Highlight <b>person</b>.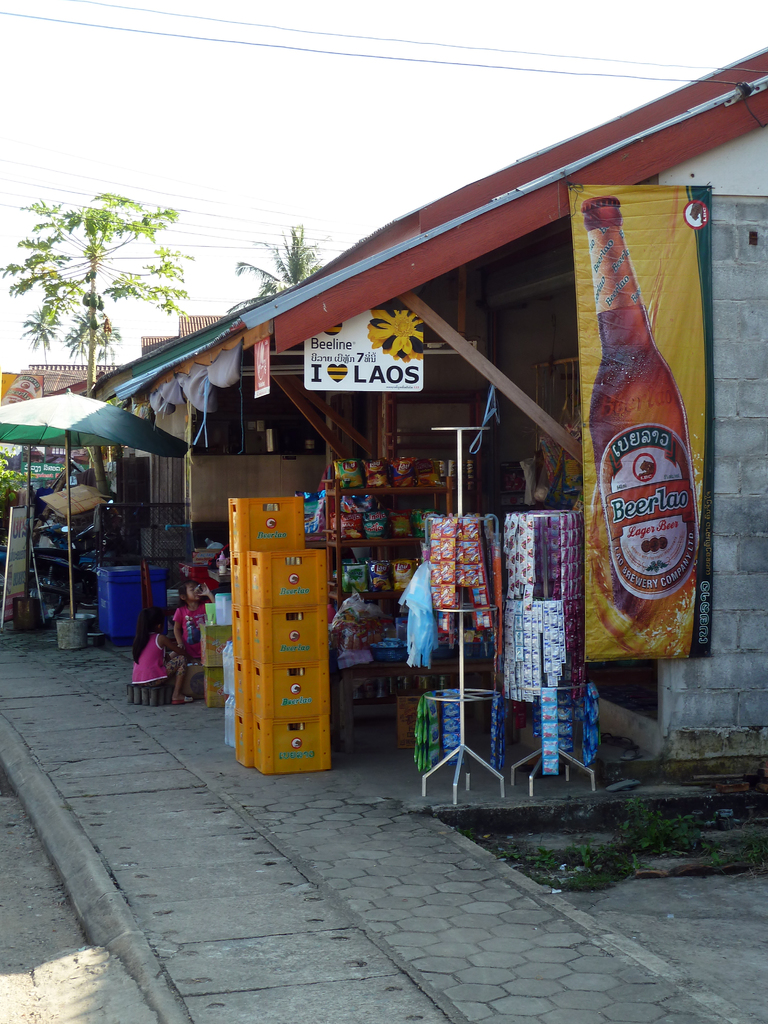
Highlighted region: left=131, top=601, right=193, bottom=710.
